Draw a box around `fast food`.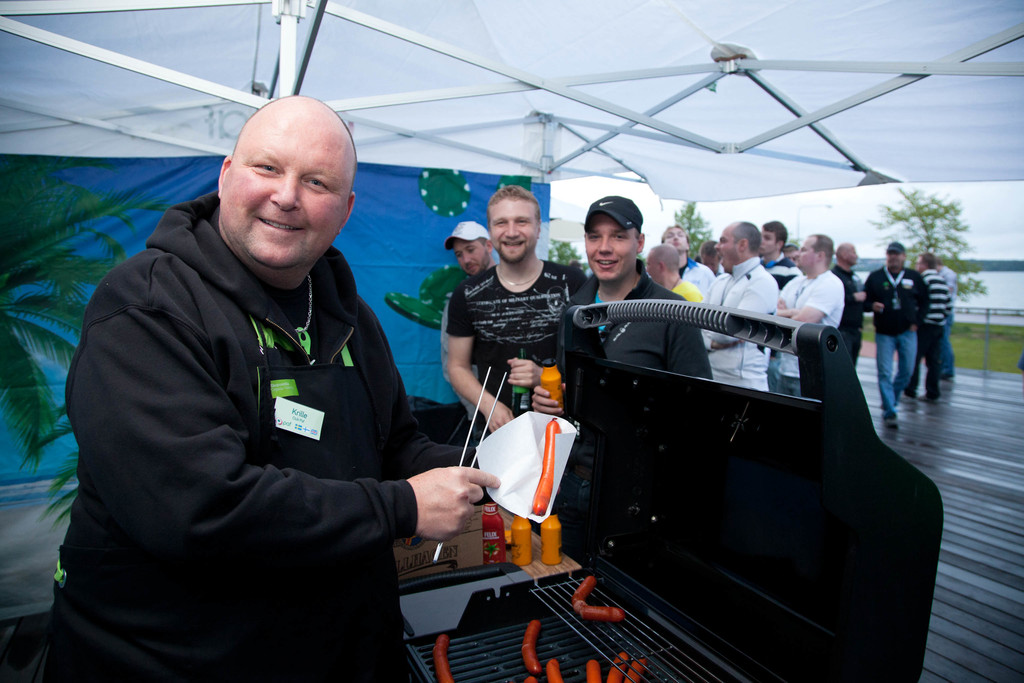
bbox=[590, 661, 599, 682].
